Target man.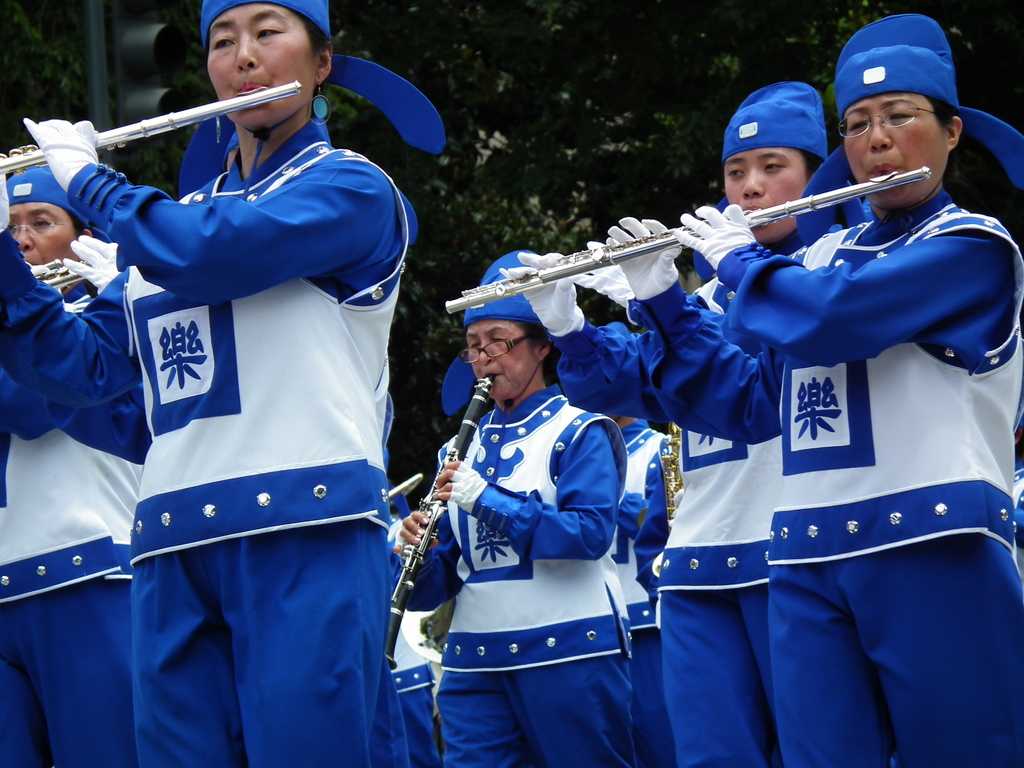
Target region: 61,0,442,763.
